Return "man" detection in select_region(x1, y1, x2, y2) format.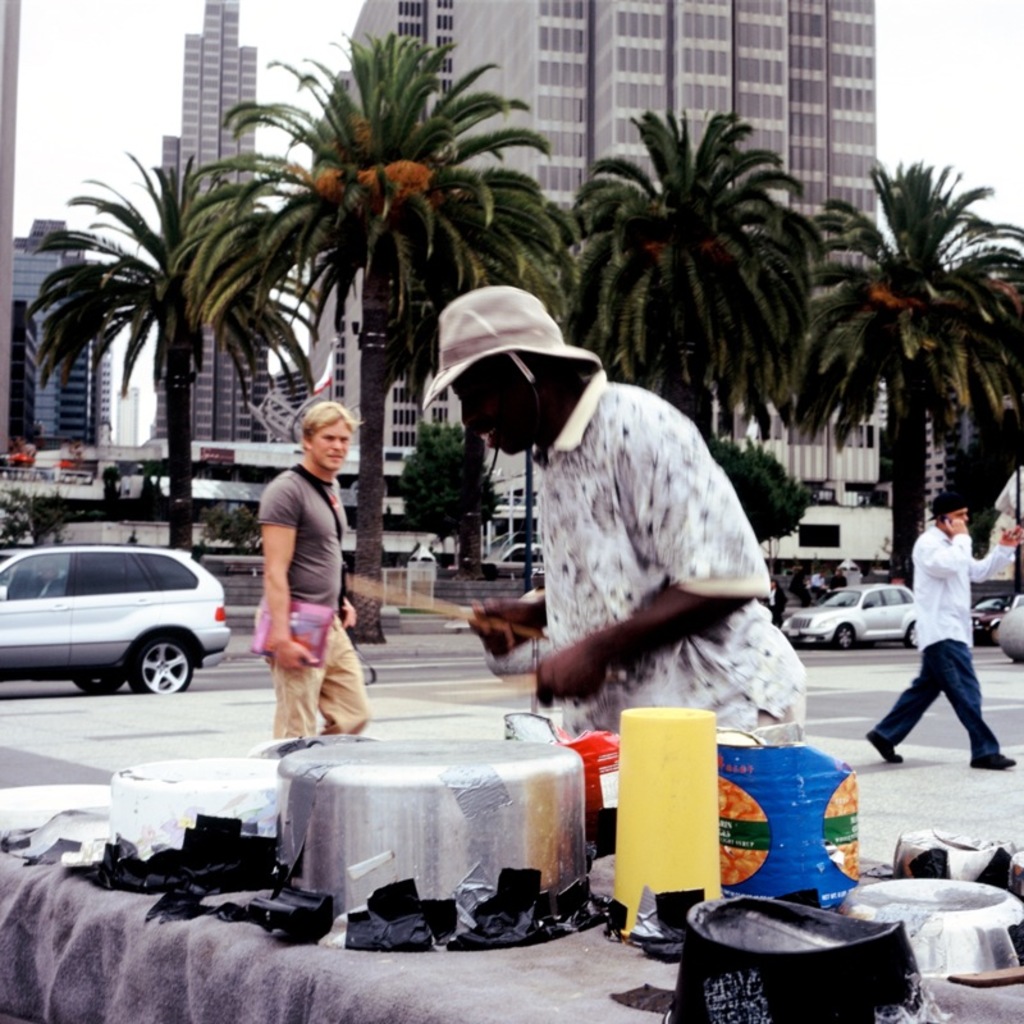
select_region(868, 490, 1020, 769).
